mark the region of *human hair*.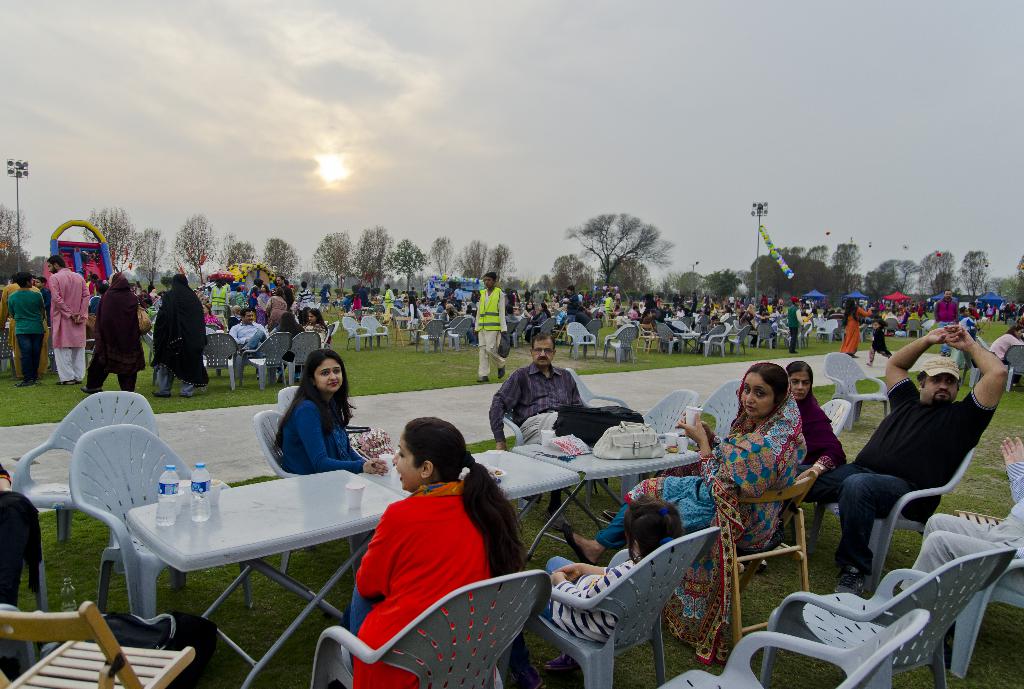
Region: 785/360/813/402.
